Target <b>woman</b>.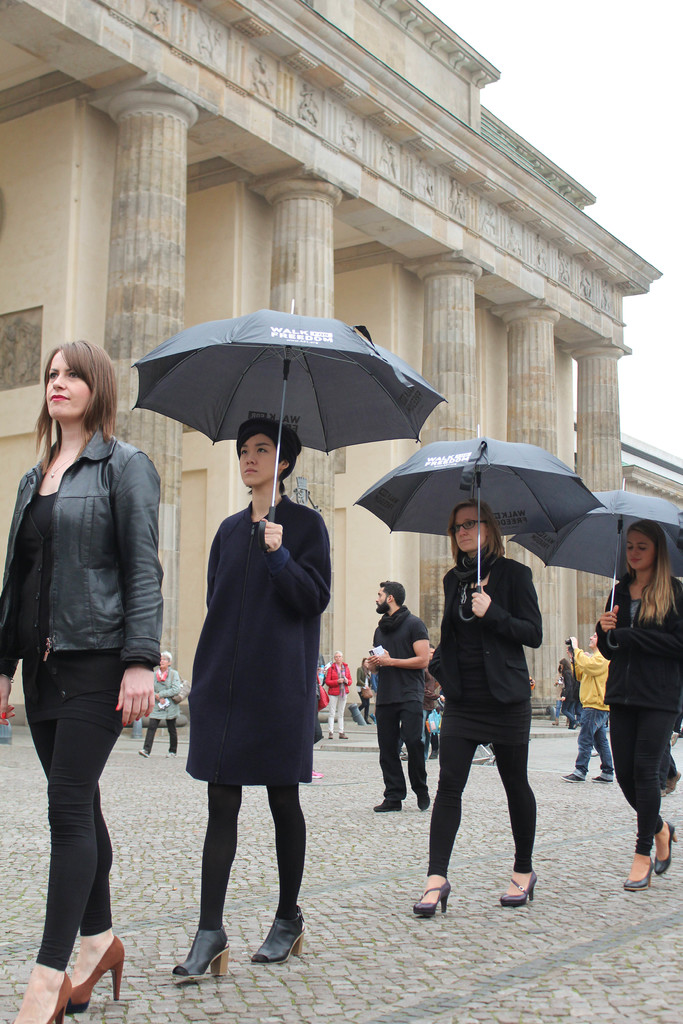
Target region: 409/499/547/917.
